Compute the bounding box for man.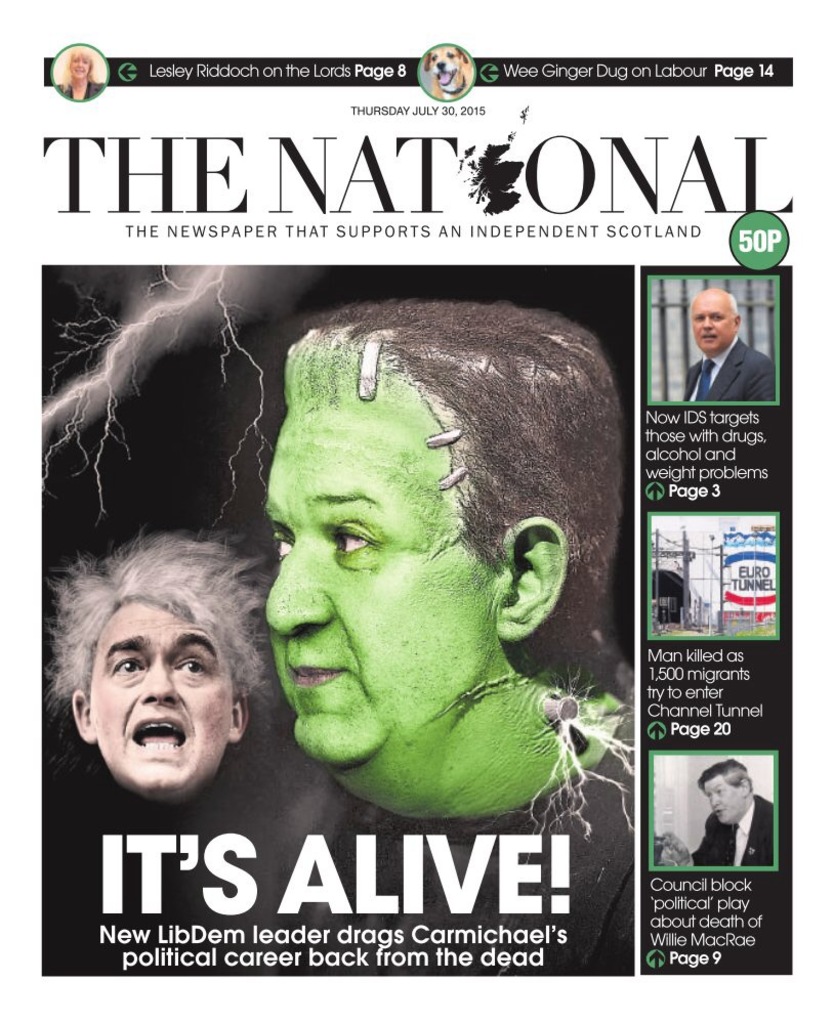
{"left": 36, "top": 527, "right": 278, "bottom": 801}.
